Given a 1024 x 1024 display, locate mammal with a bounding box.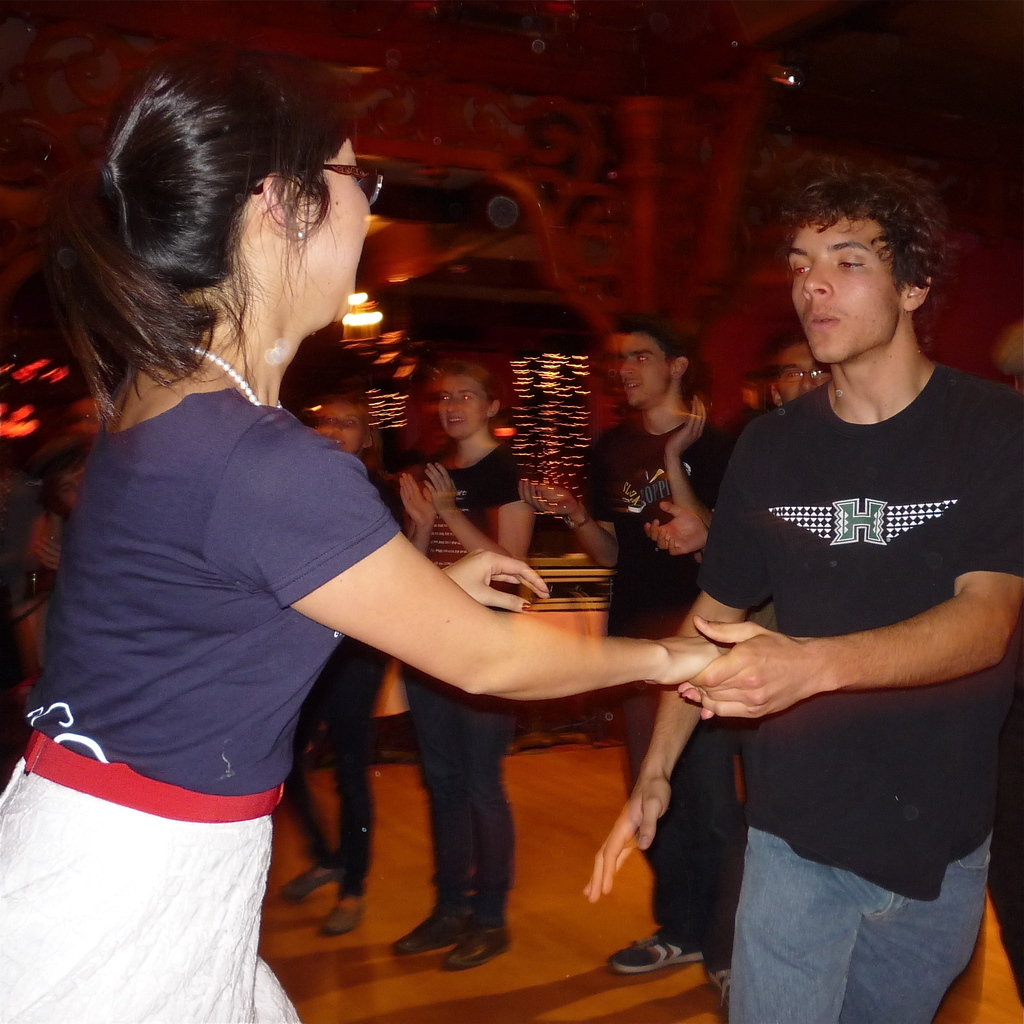
Located: detection(586, 160, 1019, 888).
